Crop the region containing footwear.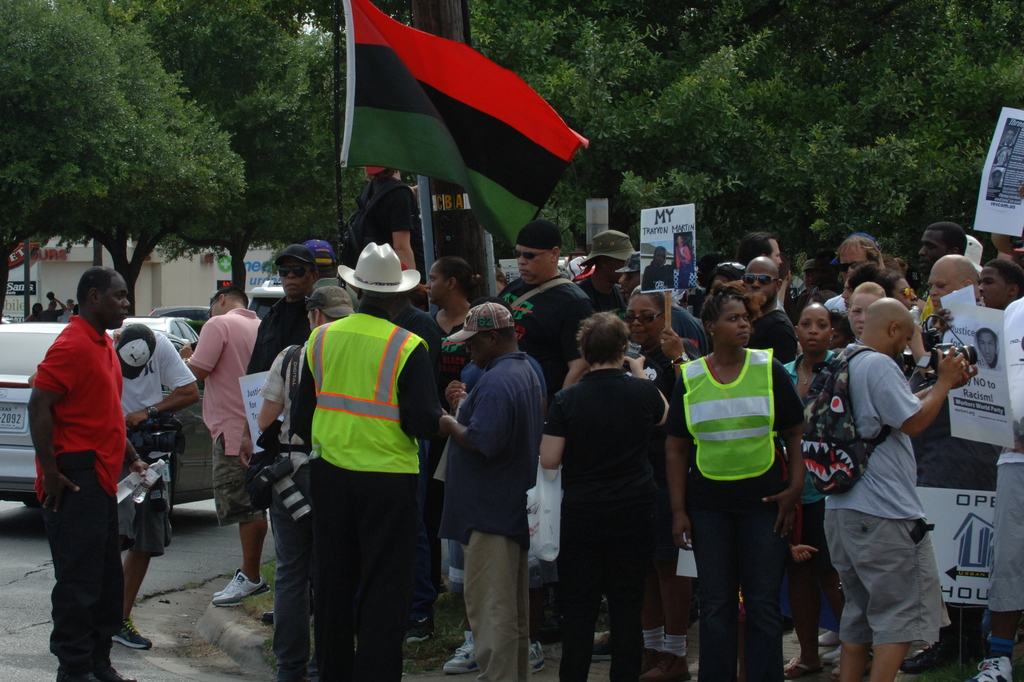
Crop region: (522, 641, 544, 672).
